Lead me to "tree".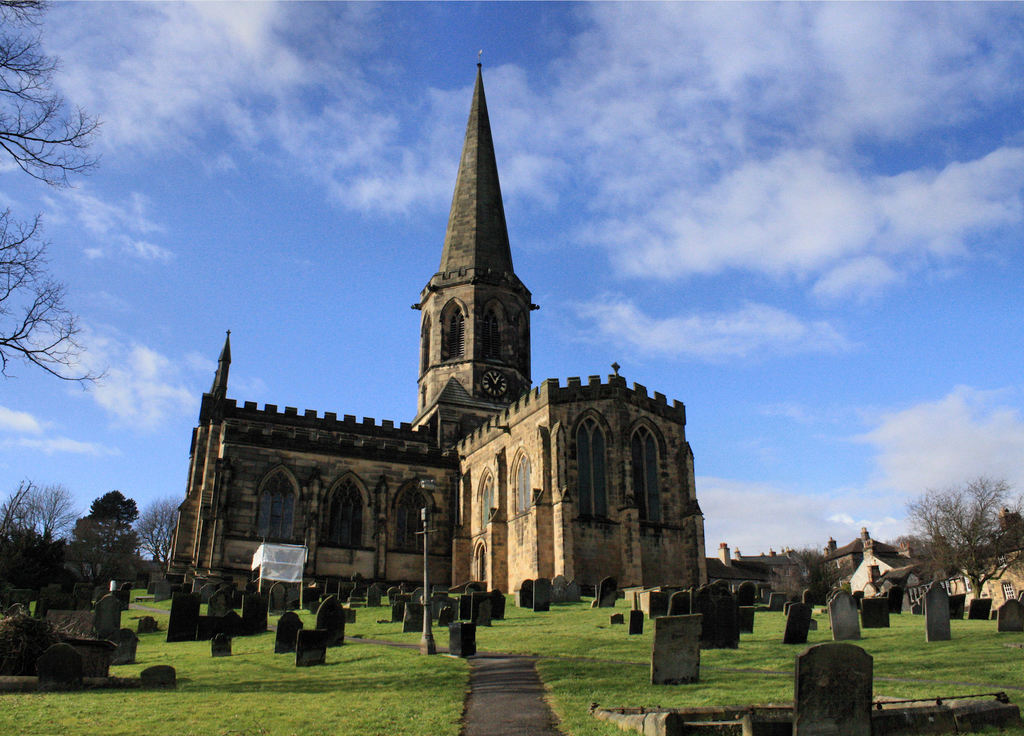
Lead to bbox=[908, 467, 1023, 597].
